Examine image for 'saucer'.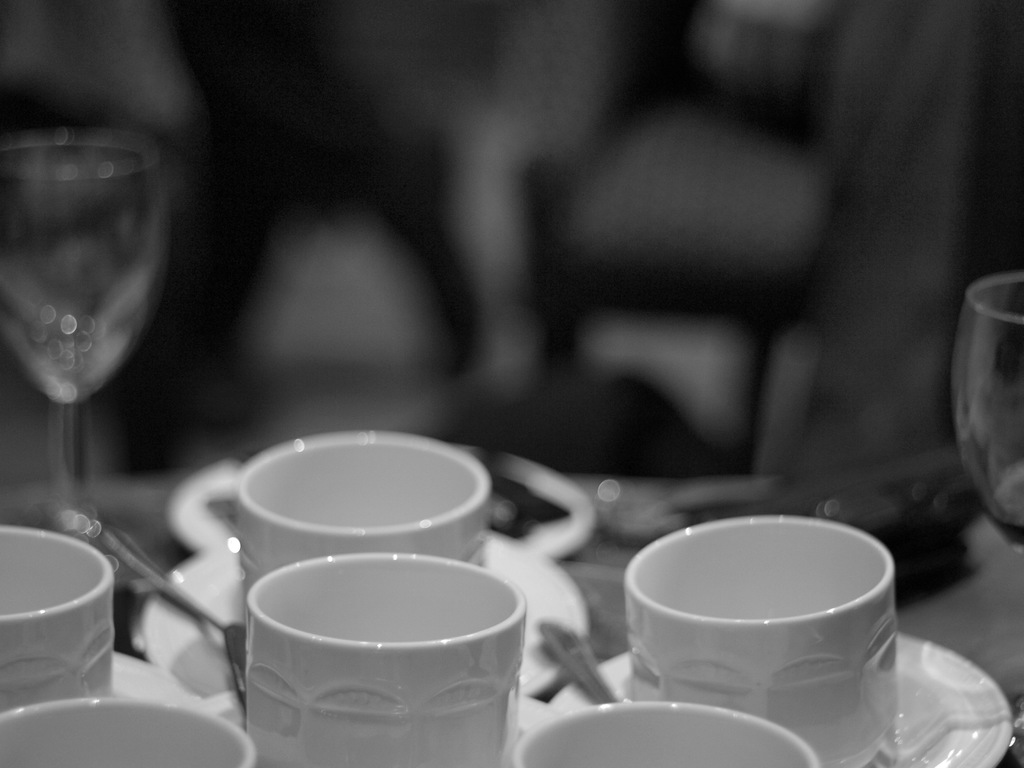
Examination result: (x1=165, y1=440, x2=593, y2=561).
